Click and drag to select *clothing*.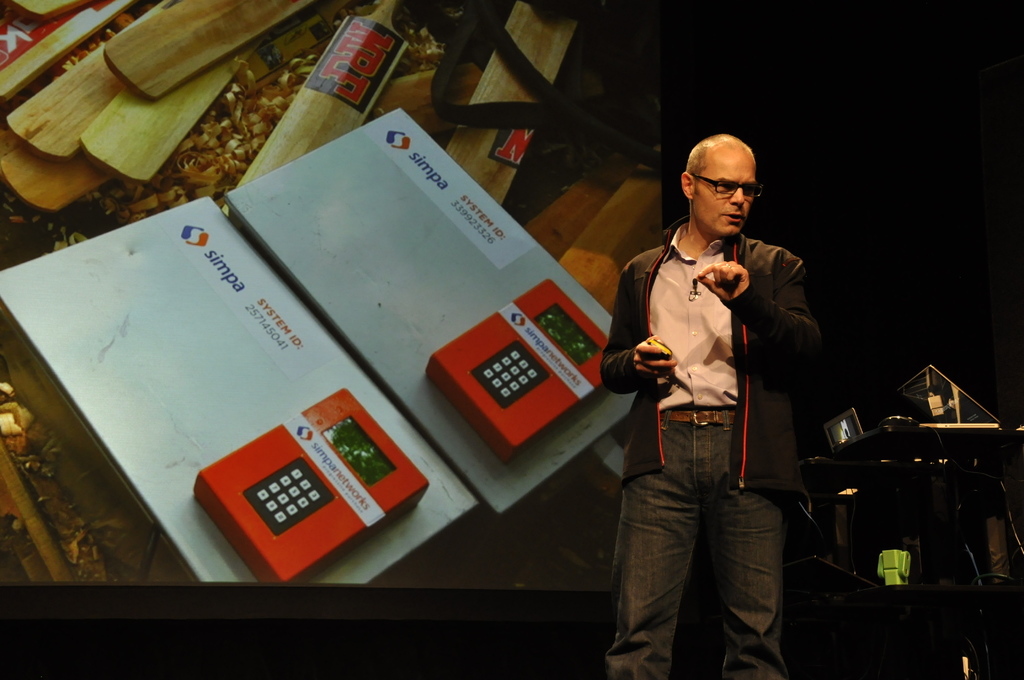
Selection: x1=604 y1=166 x2=817 y2=622.
